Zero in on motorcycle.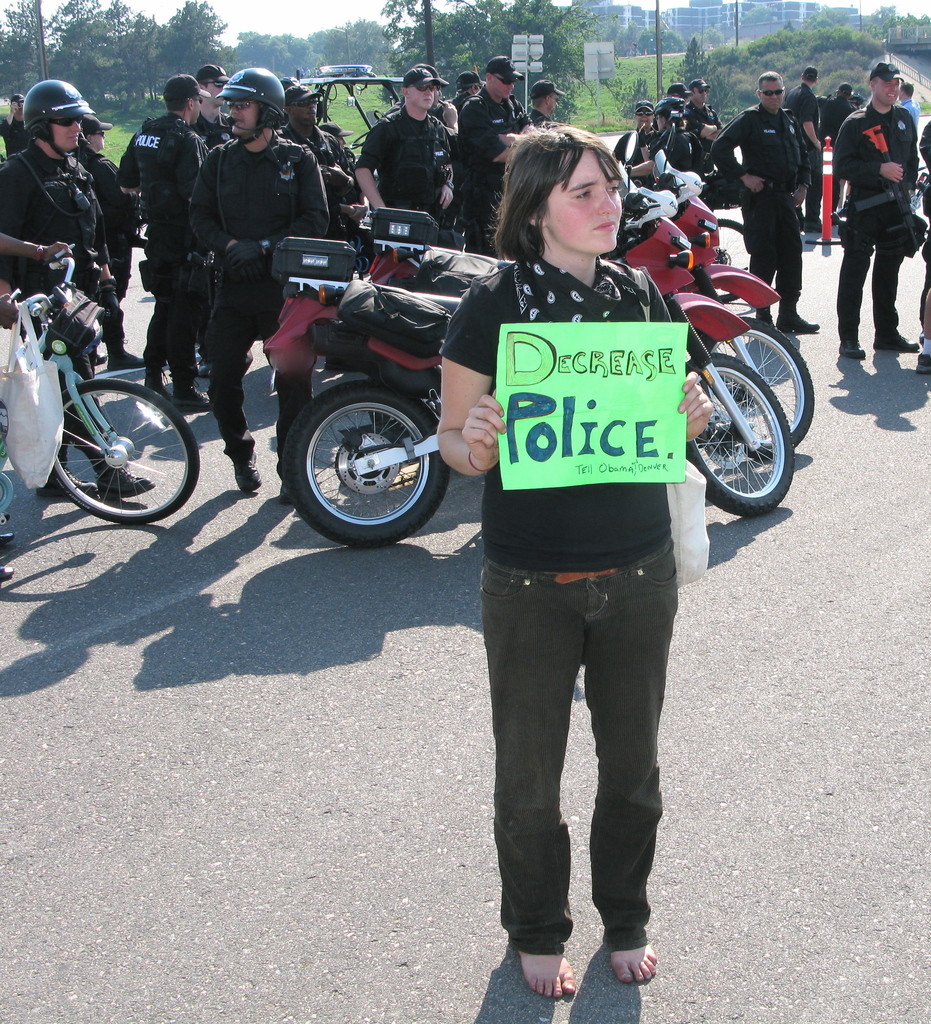
Zeroed in: x1=662 y1=124 x2=711 y2=199.
